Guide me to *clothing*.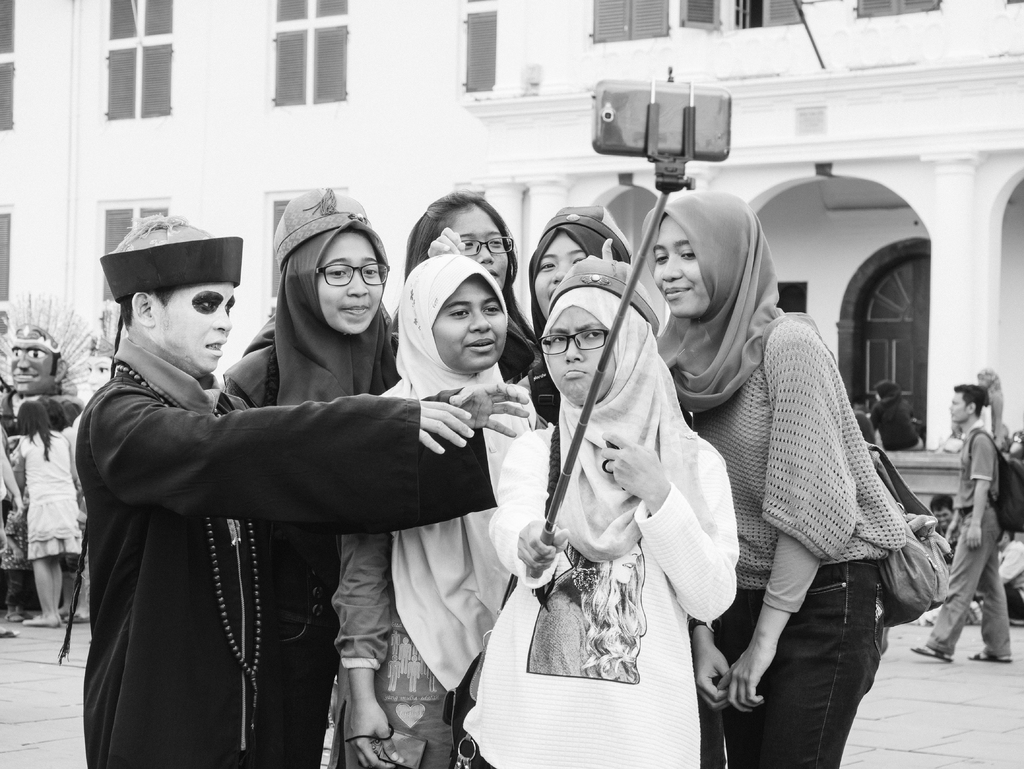
Guidance: 1002:543:1023:622.
